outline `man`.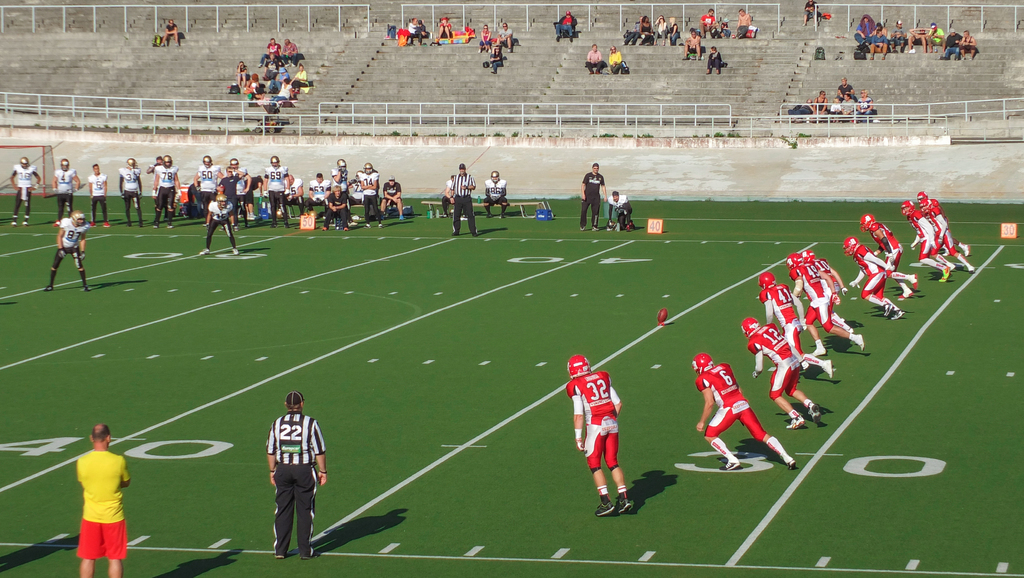
Outline: l=42, t=210, r=91, b=293.
